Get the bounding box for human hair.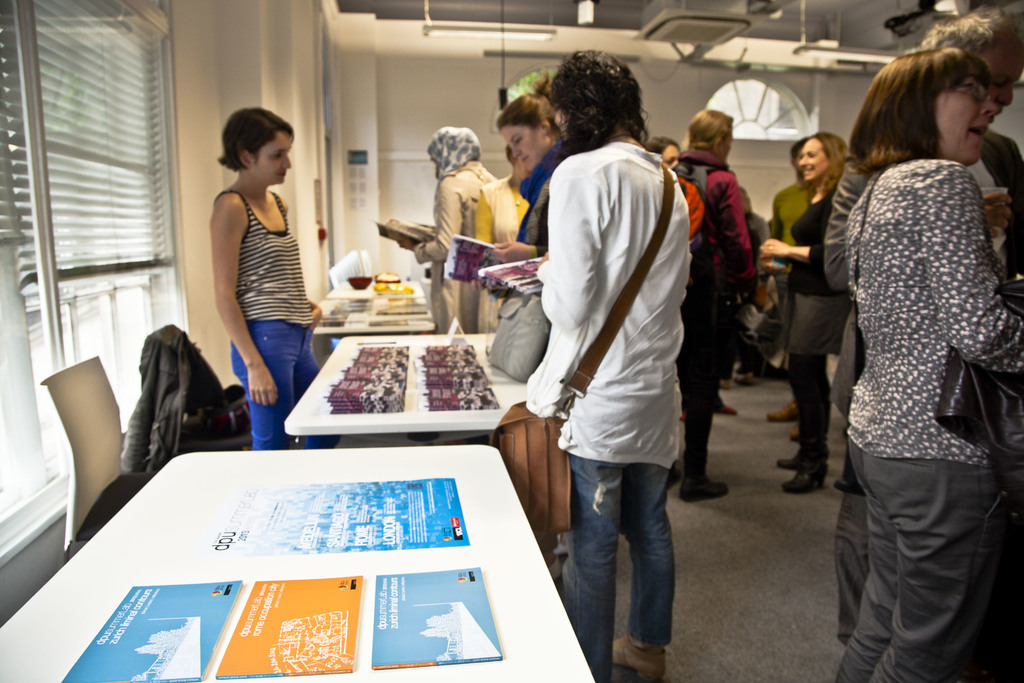
bbox=(215, 107, 295, 171).
